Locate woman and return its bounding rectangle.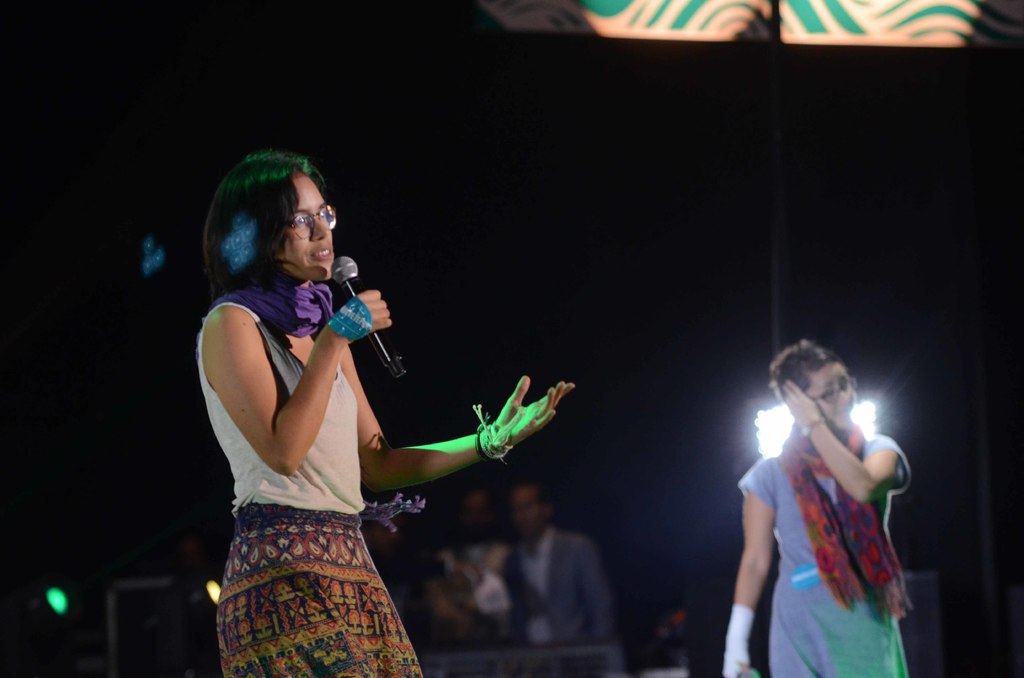
rect(722, 339, 911, 677).
